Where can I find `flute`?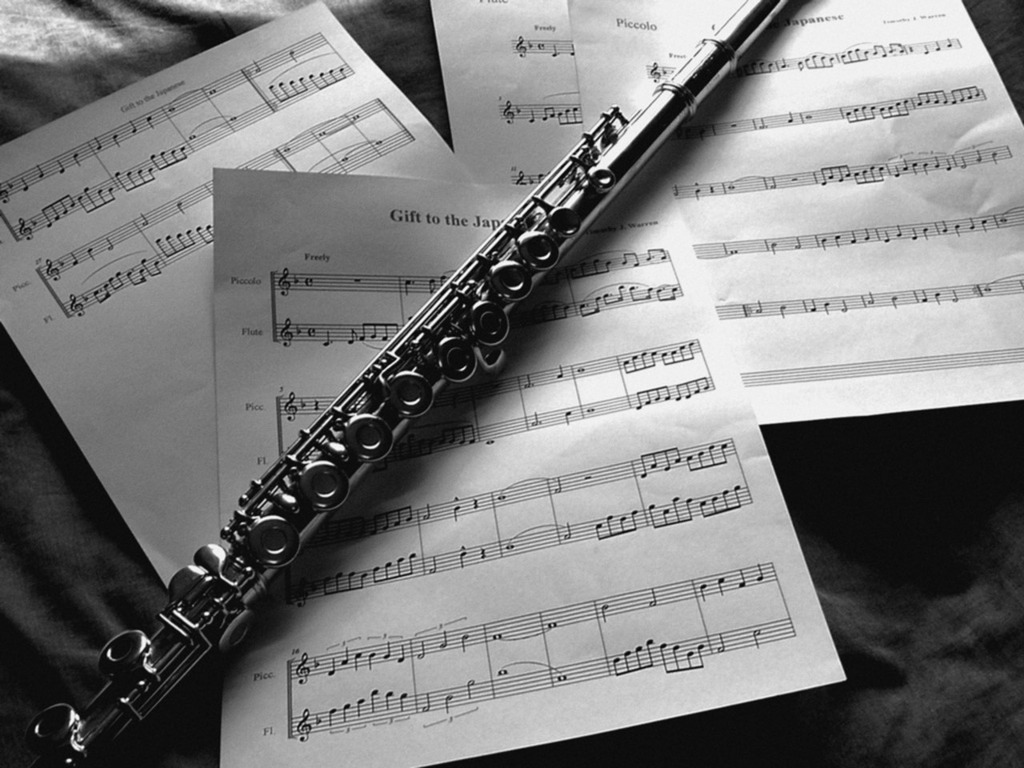
You can find it at <region>19, 0, 810, 767</region>.
